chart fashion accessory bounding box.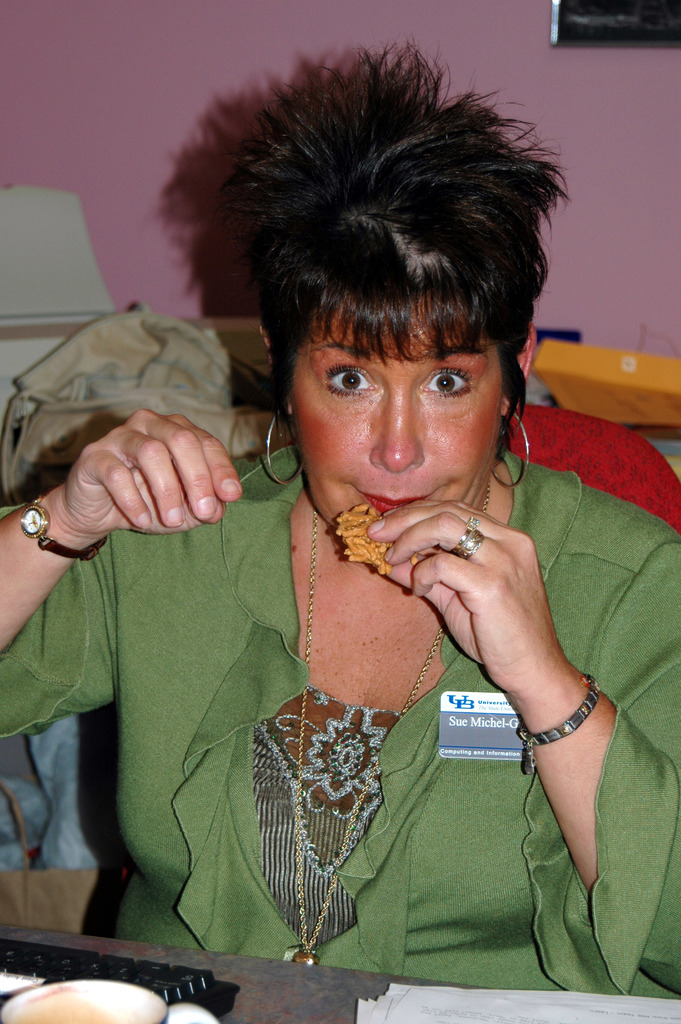
Charted: 492, 412, 536, 491.
